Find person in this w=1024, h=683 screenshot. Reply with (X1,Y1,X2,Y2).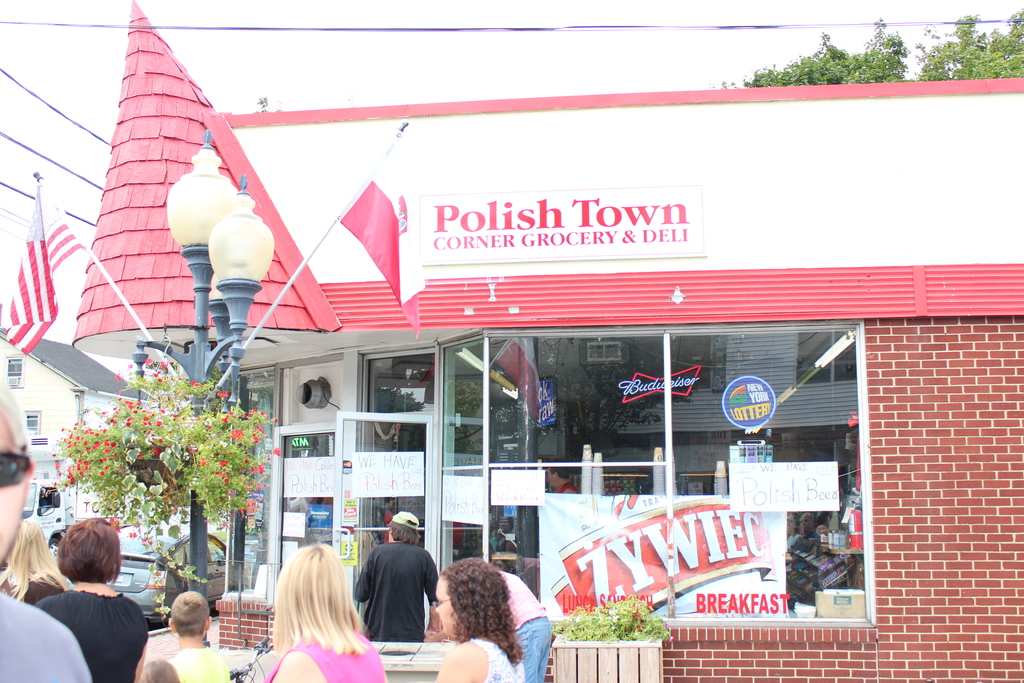
(0,381,90,682).
